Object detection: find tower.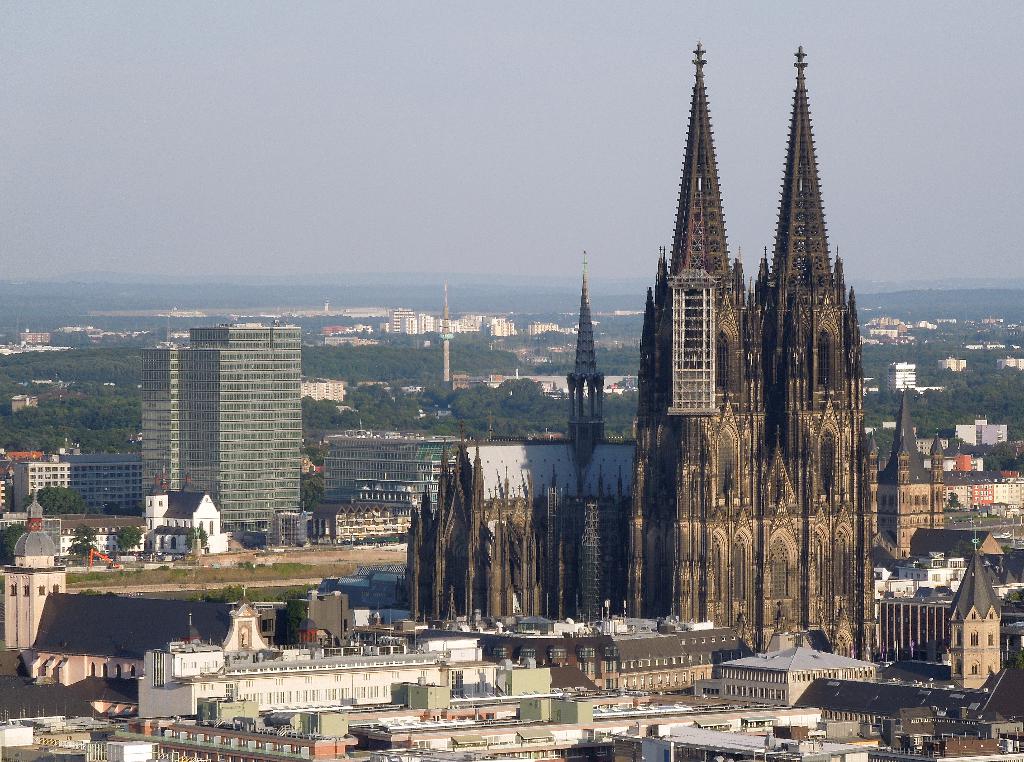
x1=945 y1=525 x2=1006 y2=698.
